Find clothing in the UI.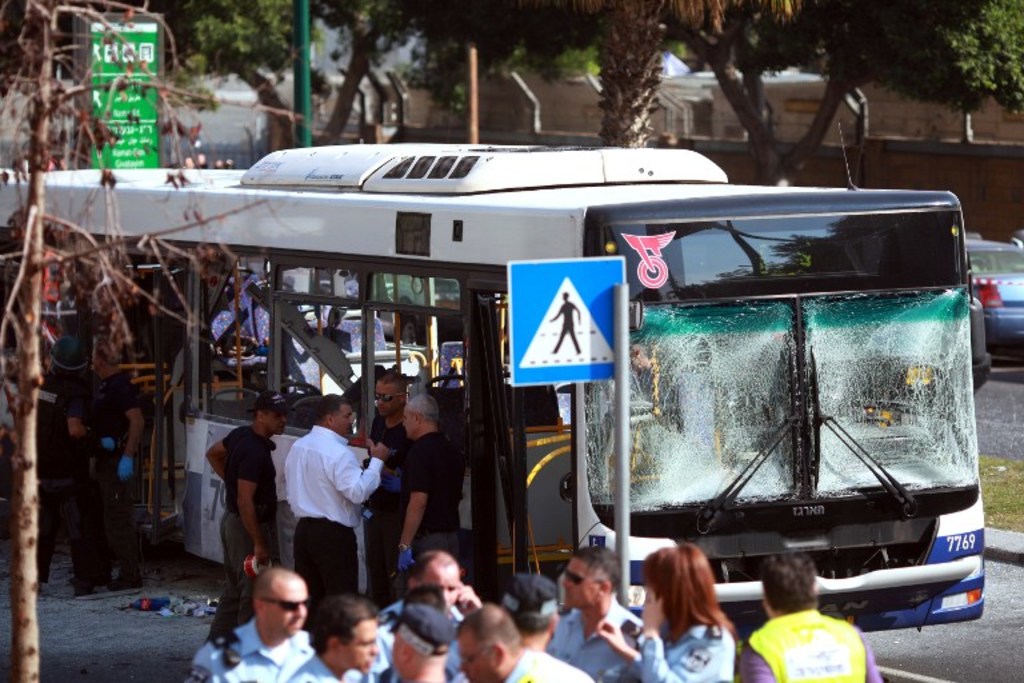
UI element at [491, 648, 593, 682].
